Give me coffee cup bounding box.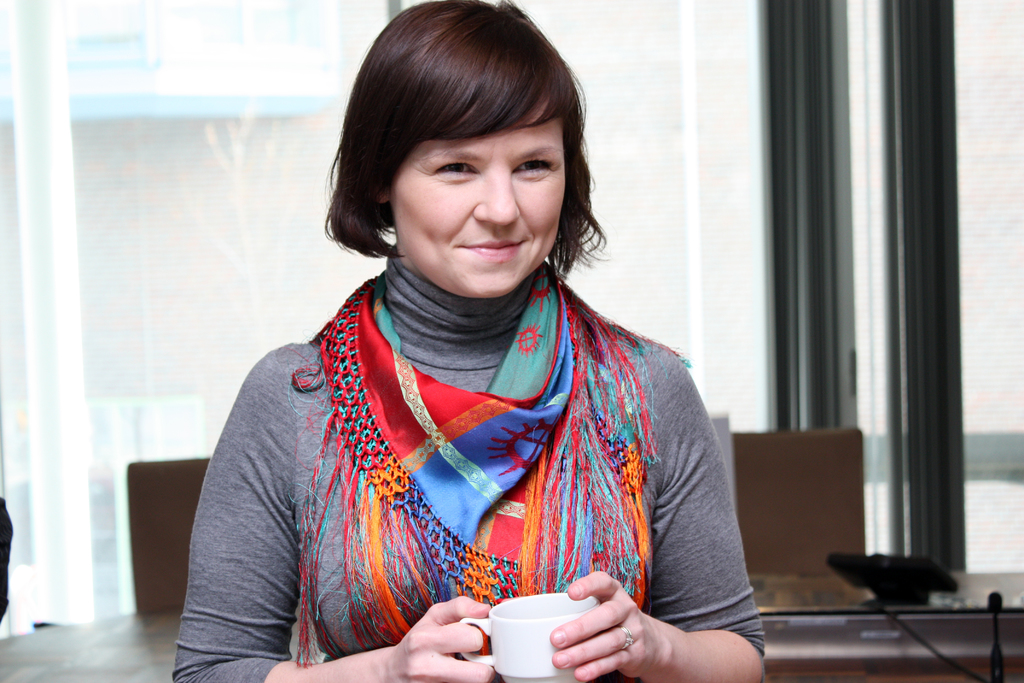
[left=456, top=595, right=598, bottom=682].
